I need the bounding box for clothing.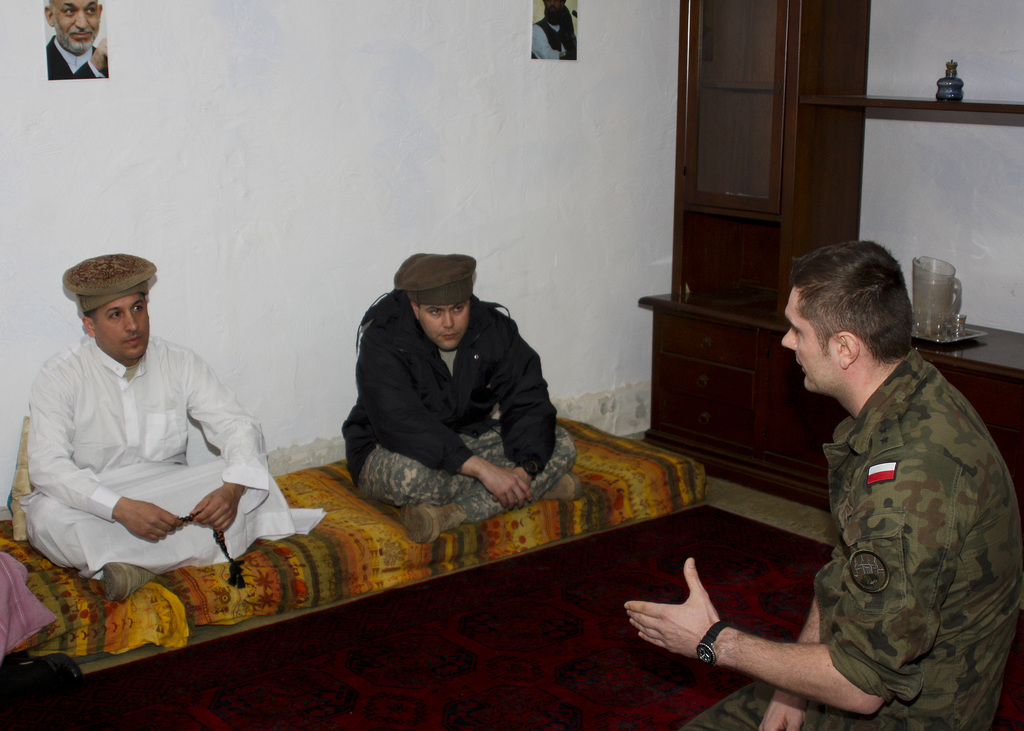
Here it is: <region>675, 347, 1023, 730</region>.
